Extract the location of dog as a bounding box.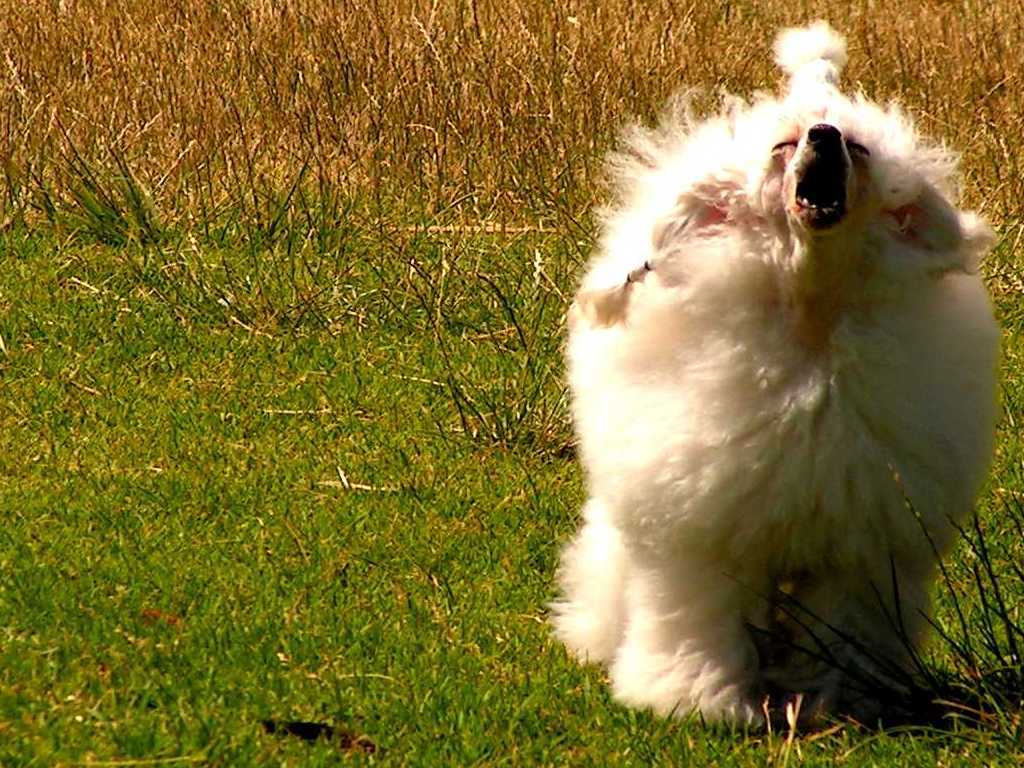
select_region(541, 19, 1002, 727).
